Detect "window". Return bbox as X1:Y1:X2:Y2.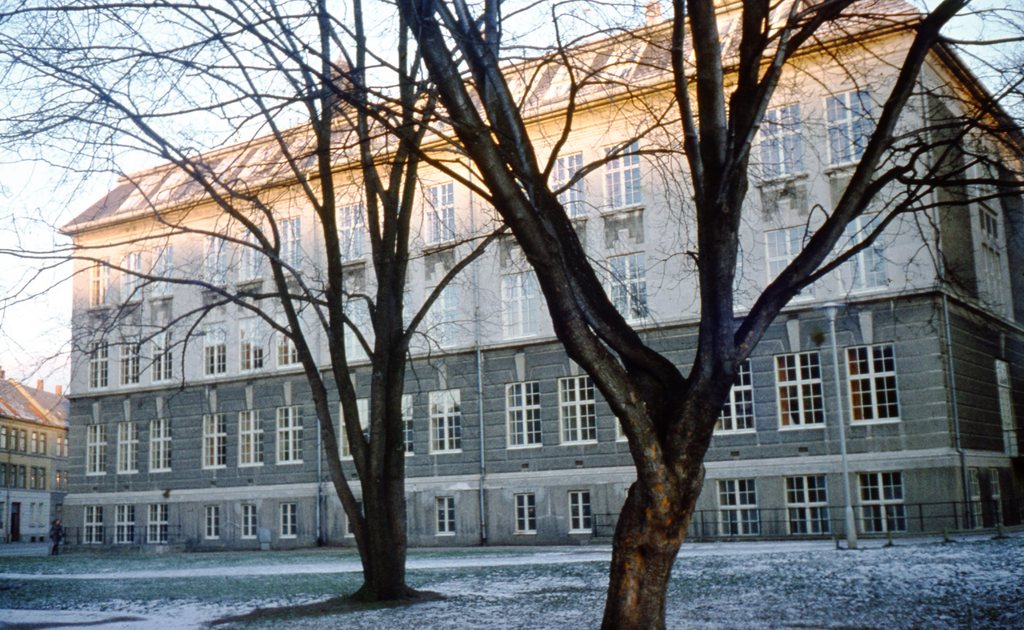
504:270:552:339.
